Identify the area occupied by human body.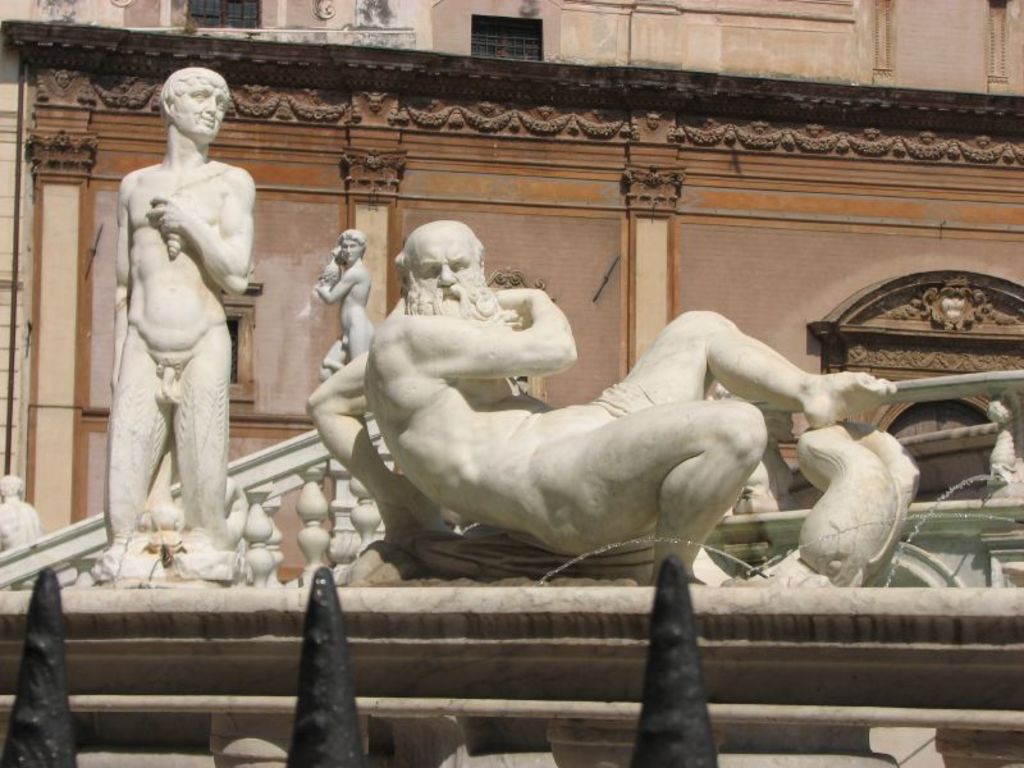
Area: box=[84, 61, 260, 571].
